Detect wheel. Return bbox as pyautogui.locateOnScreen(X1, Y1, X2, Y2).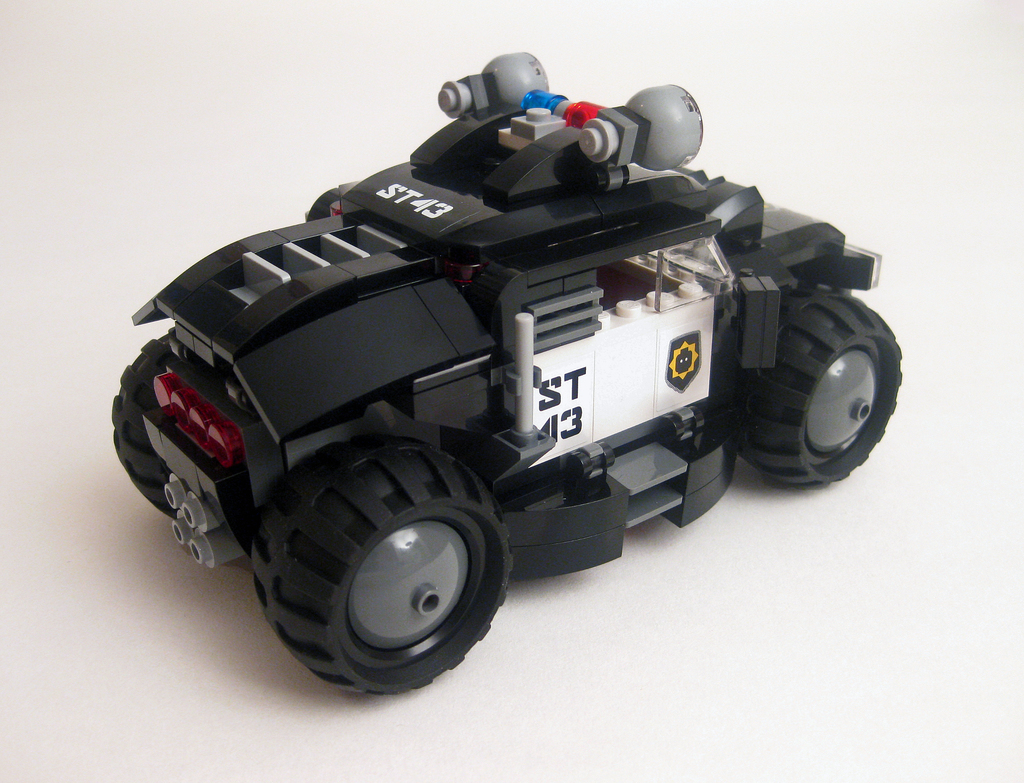
pyautogui.locateOnScreen(111, 327, 174, 521).
